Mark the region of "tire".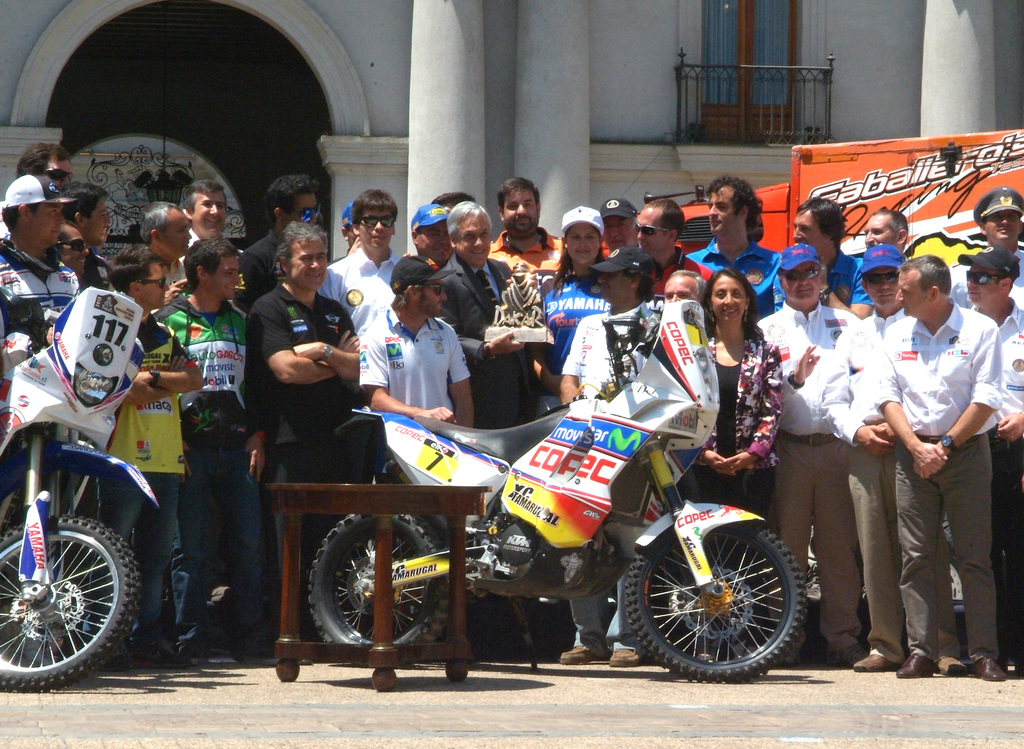
Region: {"x1": 6, "y1": 516, "x2": 128, "y2": 690}.
